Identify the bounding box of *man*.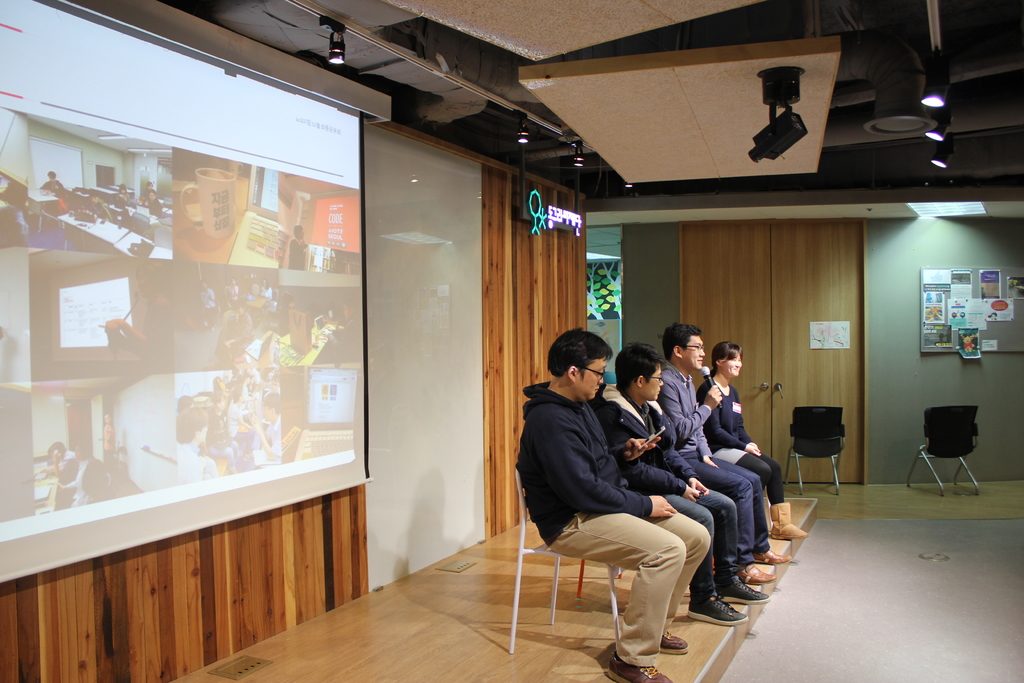
box(45, 441, 80, 483).
